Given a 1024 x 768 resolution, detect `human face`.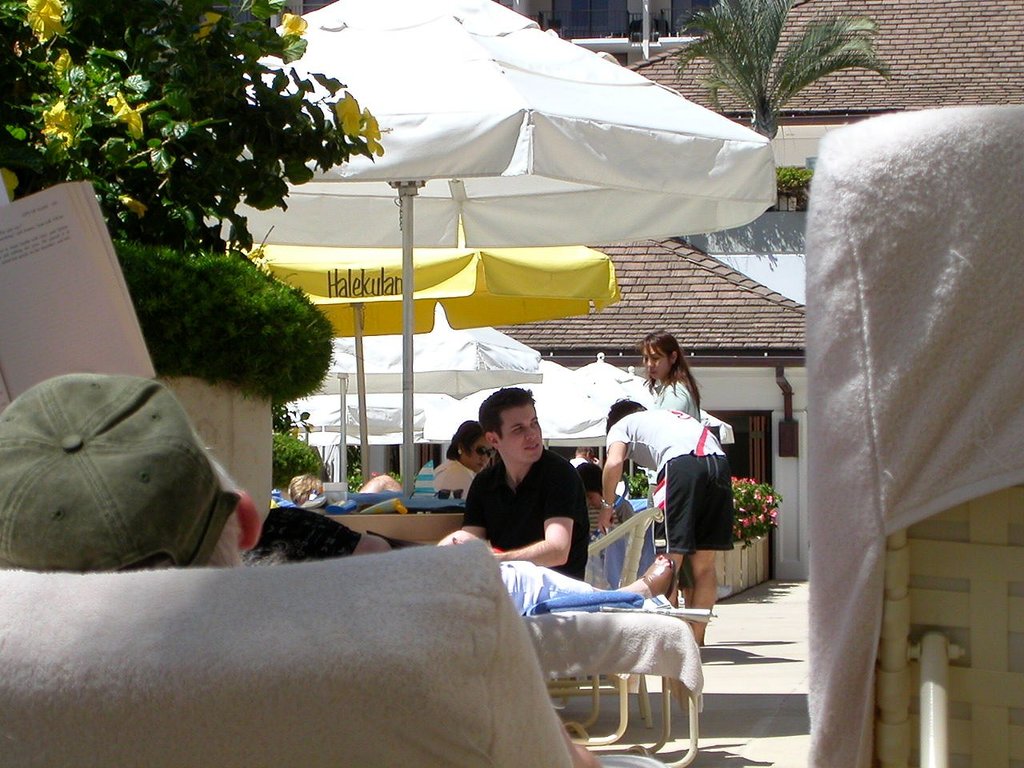
[468,433,496,474].
